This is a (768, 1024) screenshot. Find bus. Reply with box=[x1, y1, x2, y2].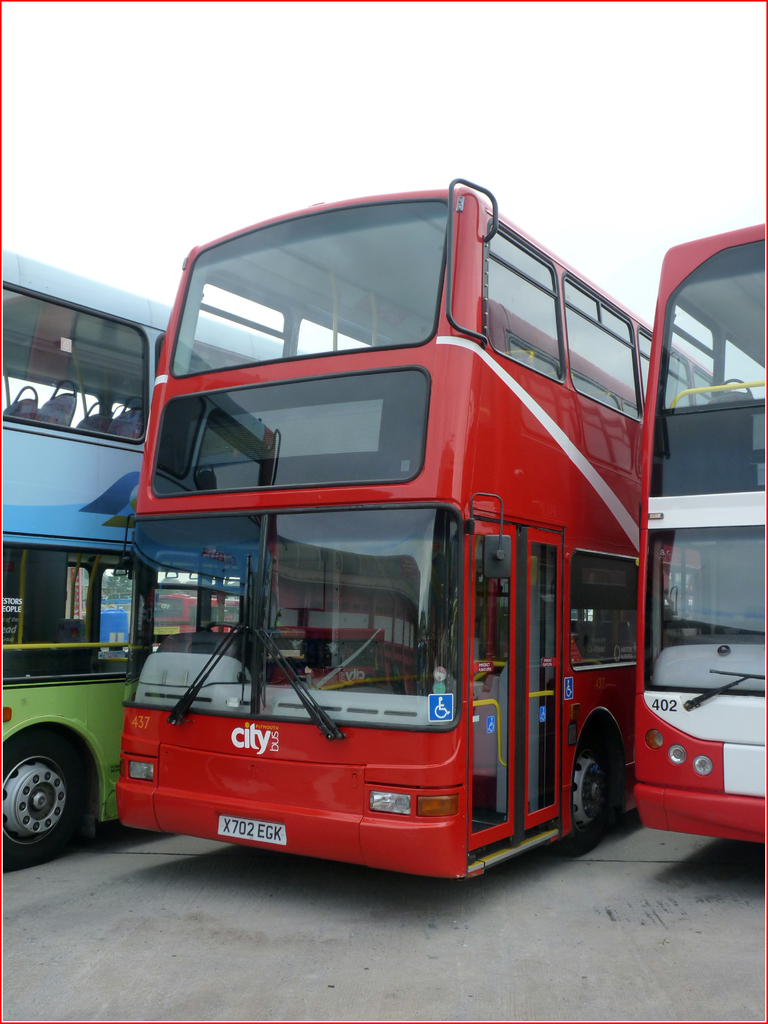
box=[150, 588, 255, 637].
